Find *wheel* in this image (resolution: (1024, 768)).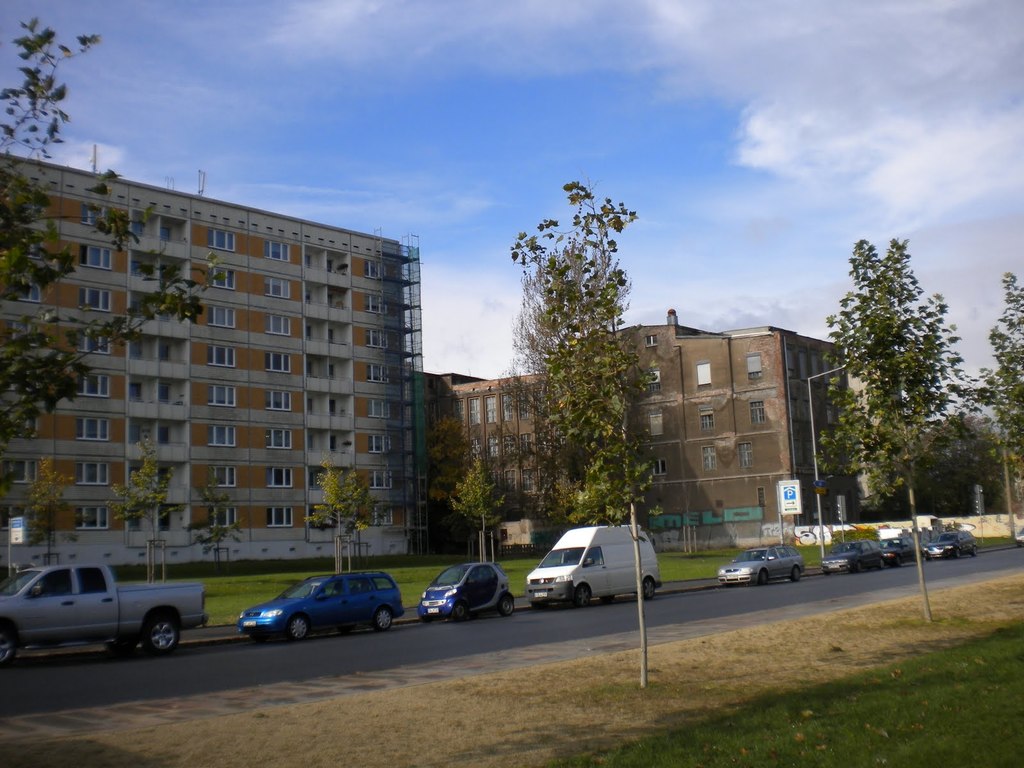
[x1=602, y1=595, x2=615, y2=600].
